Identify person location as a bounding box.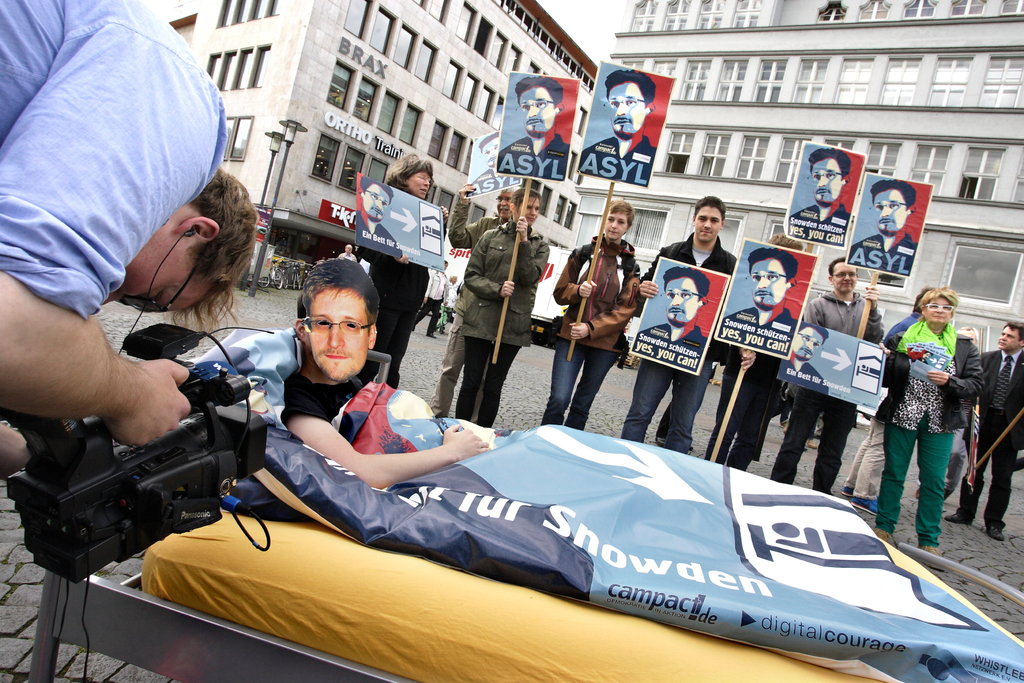
<region>788, 148, 850, 240</region>.
